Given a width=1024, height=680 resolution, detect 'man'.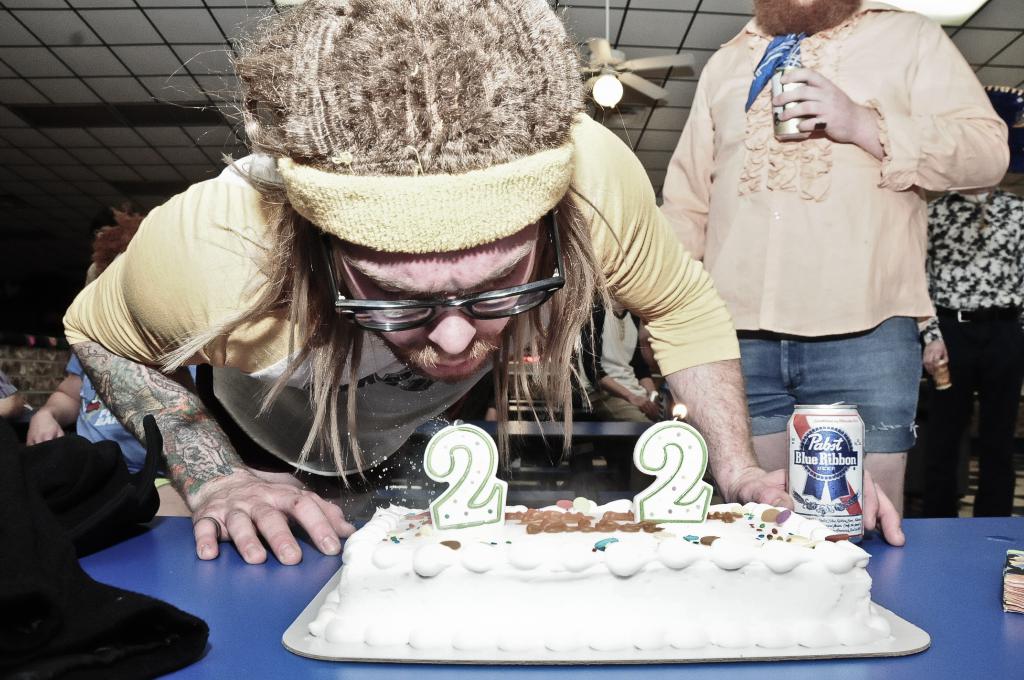
<region>84, 228, 102, 286</region>.
